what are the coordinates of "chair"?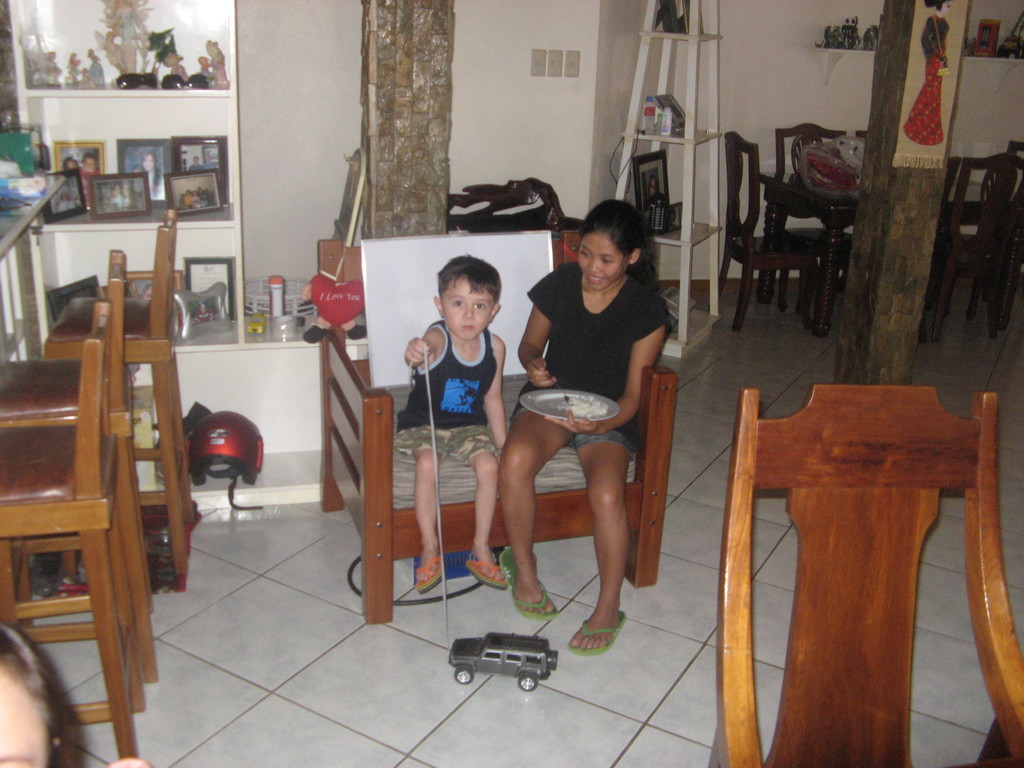
772:123:850:304.
